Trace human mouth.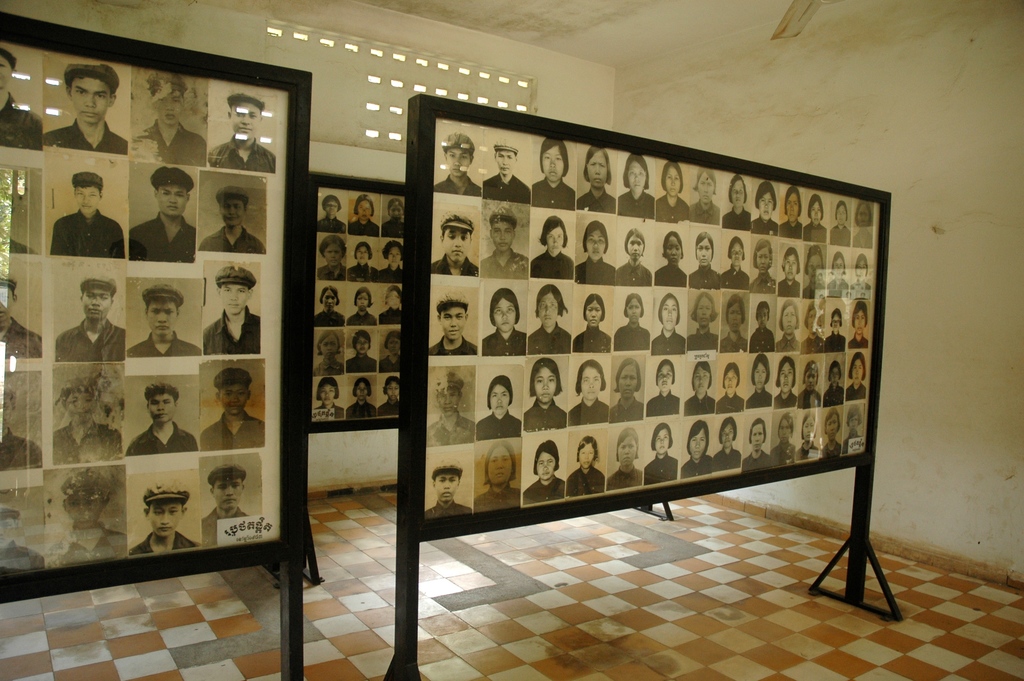
Traced to (left=83, top=111, right=99, bottom=119).
